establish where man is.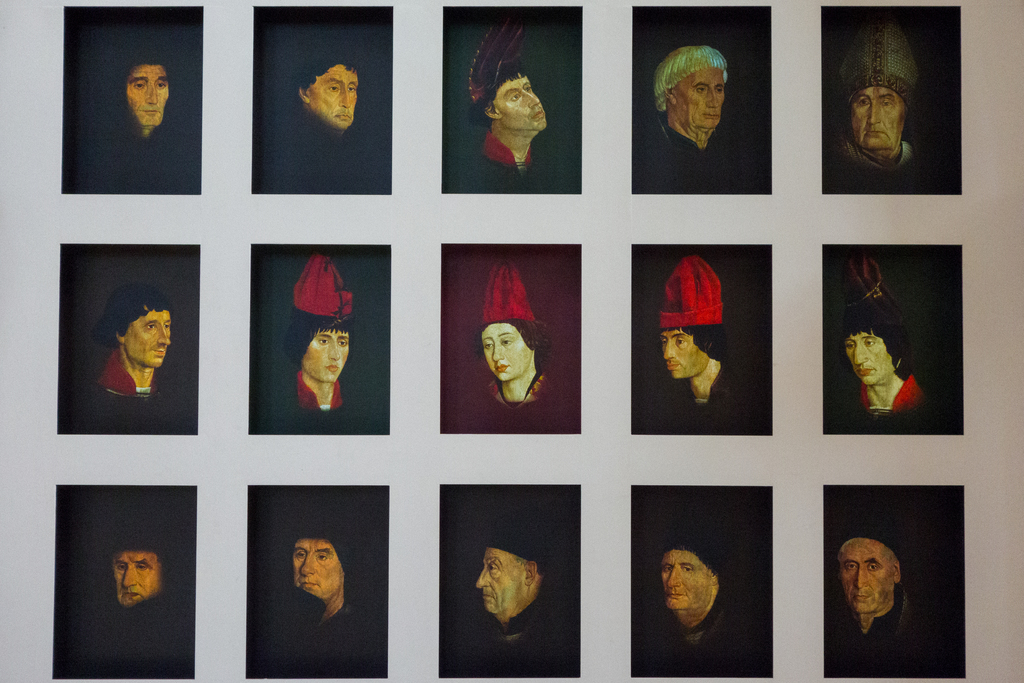
Established at locate(262, 41, 383, 196).
